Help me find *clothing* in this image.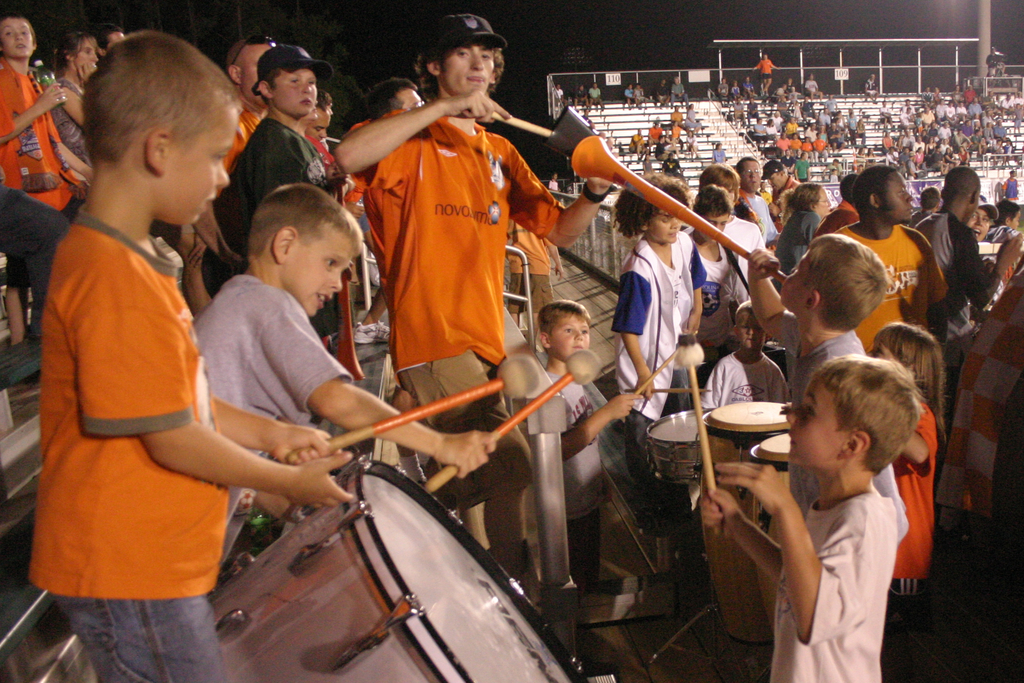
Found it: left=212, top=109, right=323, bottom=261.
